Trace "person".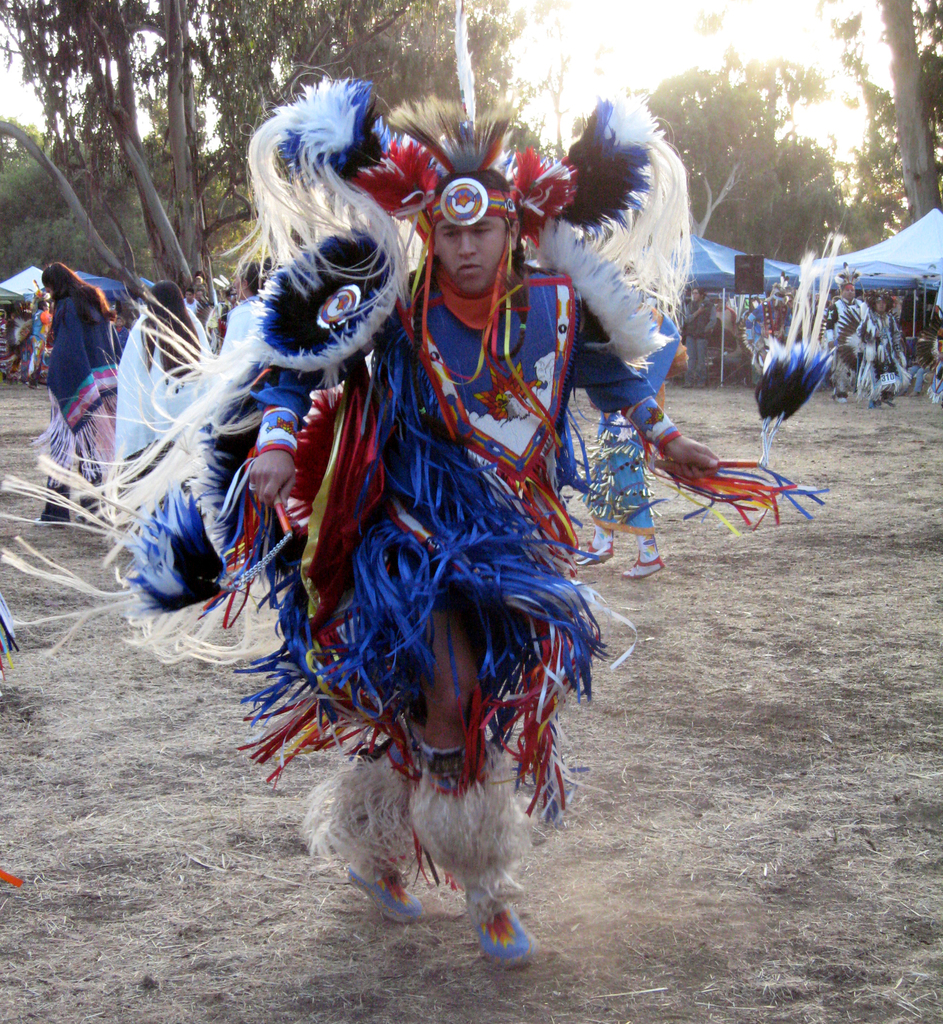
Traced to 29,259,129,538.
